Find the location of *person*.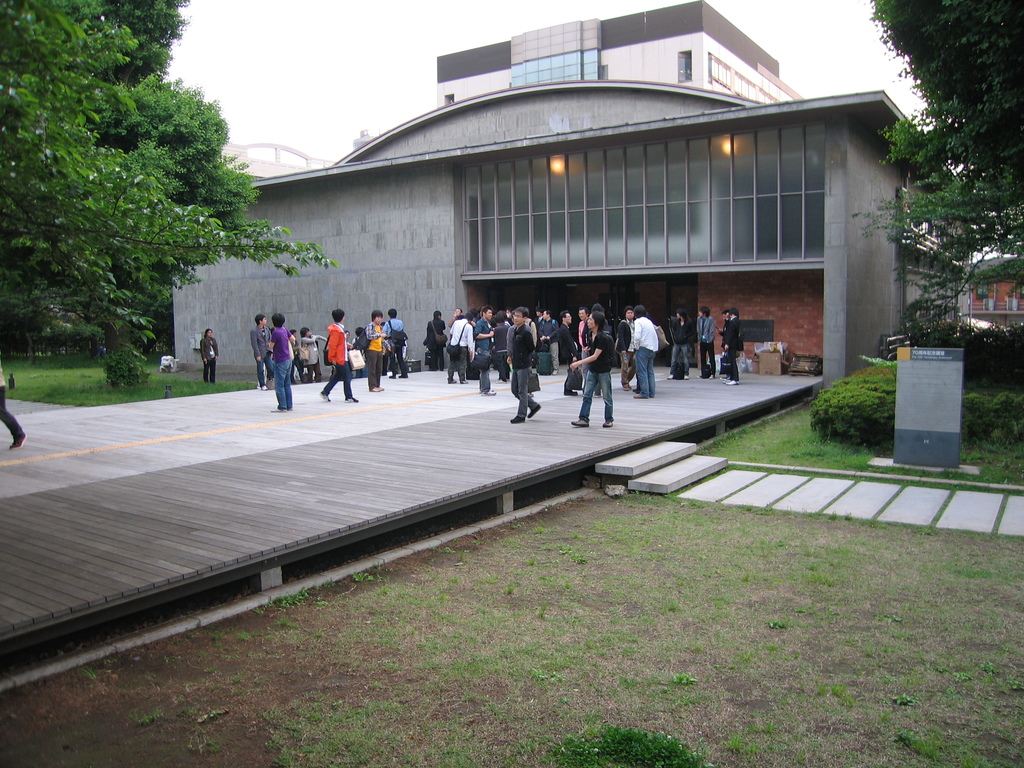
Location: x1=666 y1=306 x2=694 y2=380.
